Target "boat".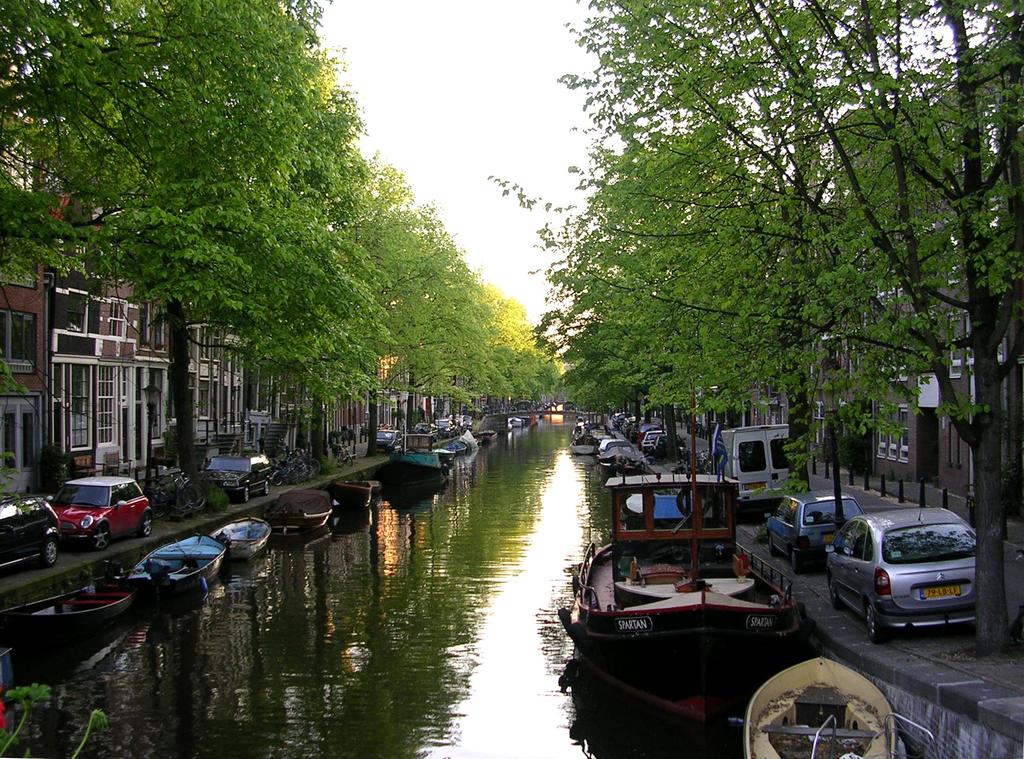
Target region: region(742, 659, 902, 758).
